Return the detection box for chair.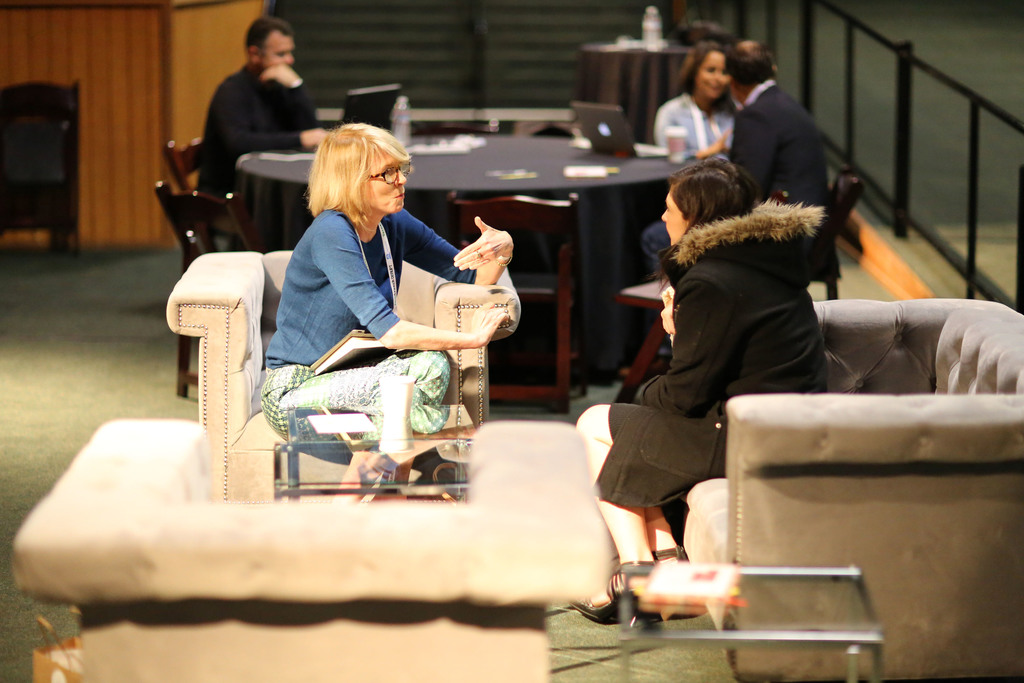
<region>0, 81, 77, 261</region>.
